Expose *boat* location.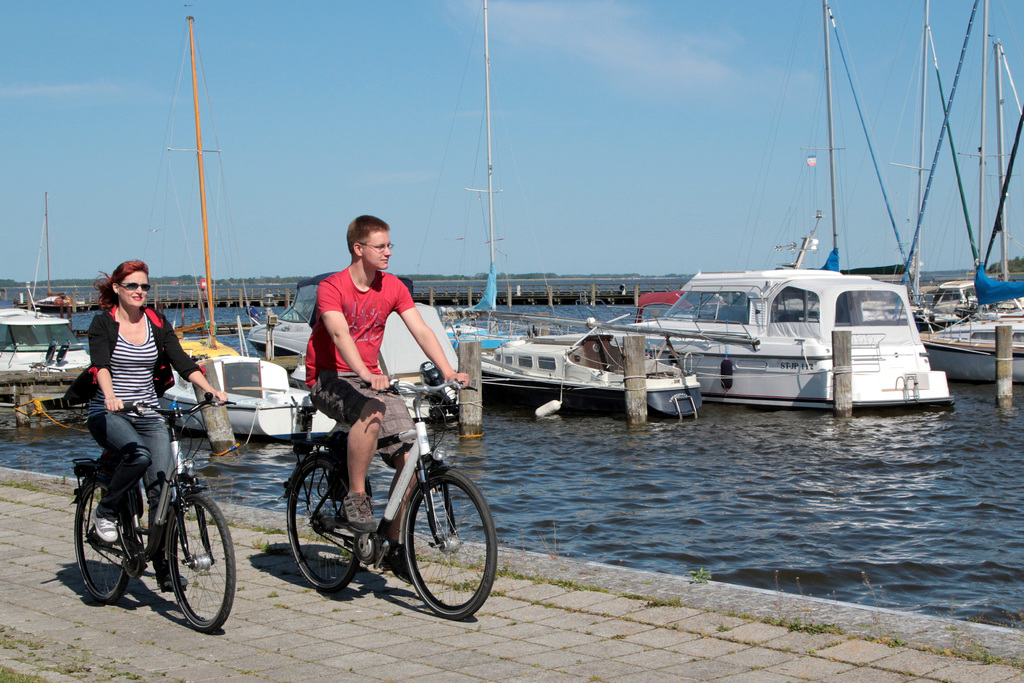
Exposed at <region>0, 300, 94, 404</region>.
